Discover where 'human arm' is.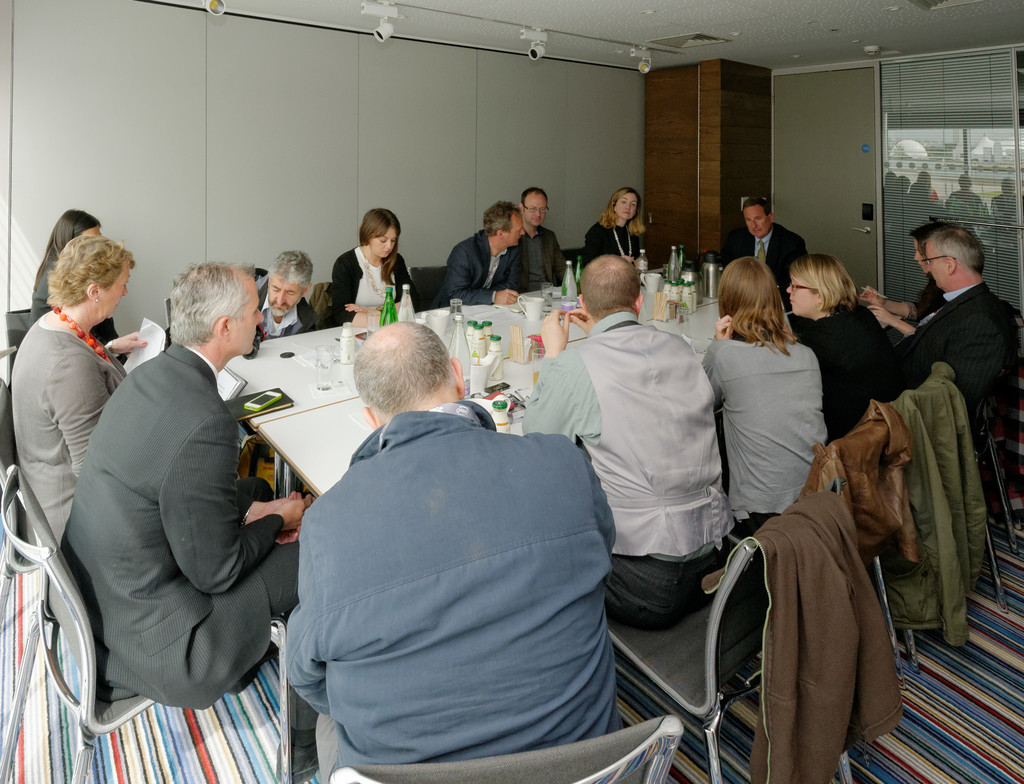
Discovered at region(328, 262, 355, 326).
